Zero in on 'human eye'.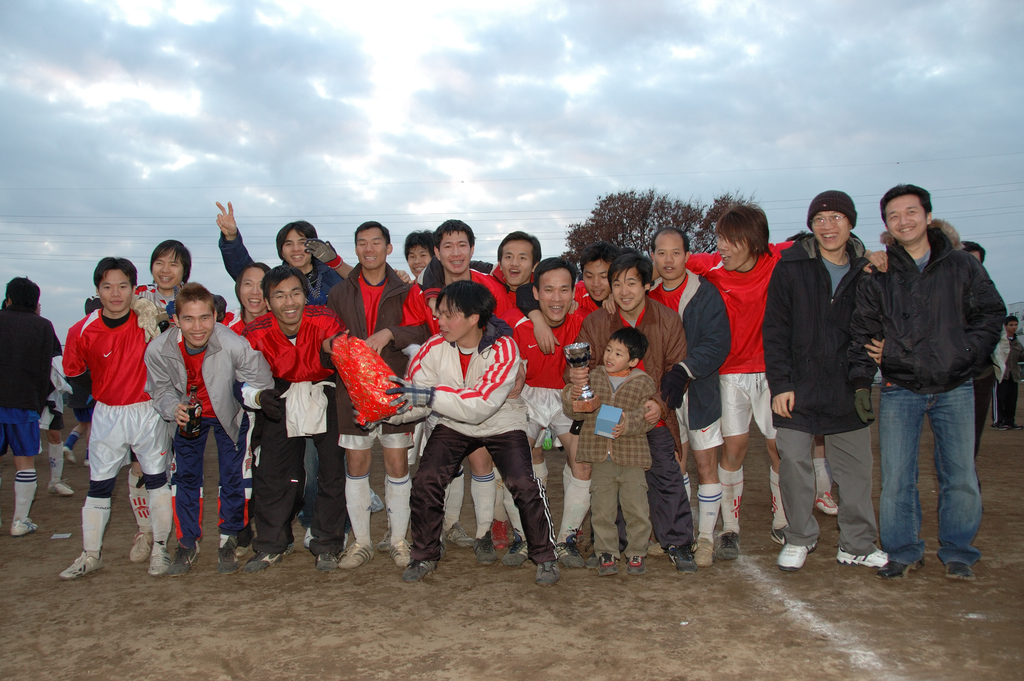
Zeroed in: [561, 288, 572, 297].
